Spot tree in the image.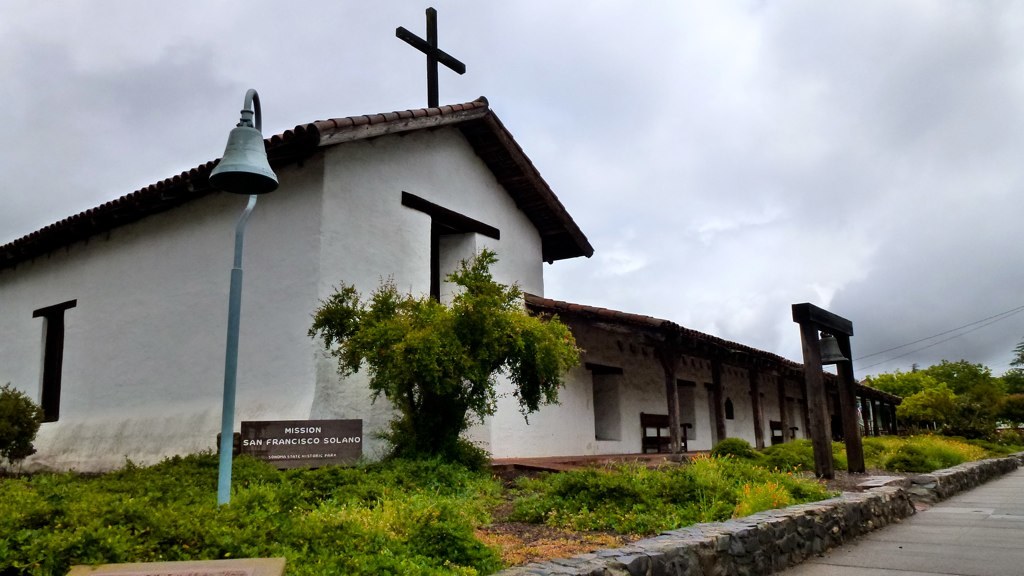
tree found at [left=290, top=251, right=581, bottom=463].
